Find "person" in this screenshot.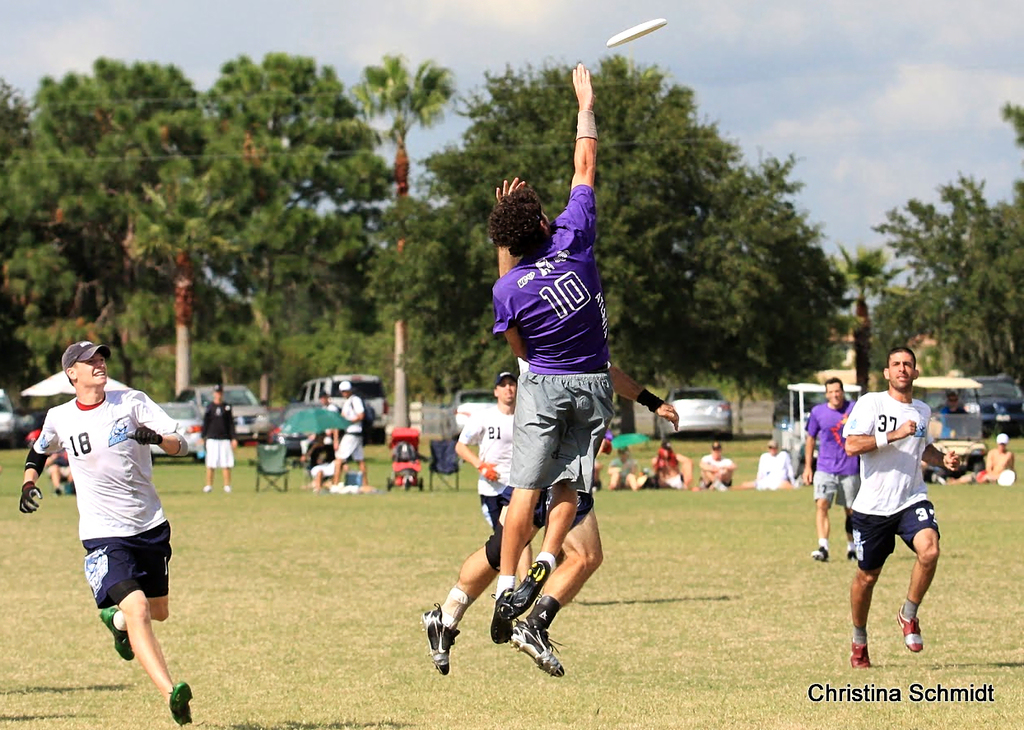
The bounding box for "person" is 803,377,859,563.
